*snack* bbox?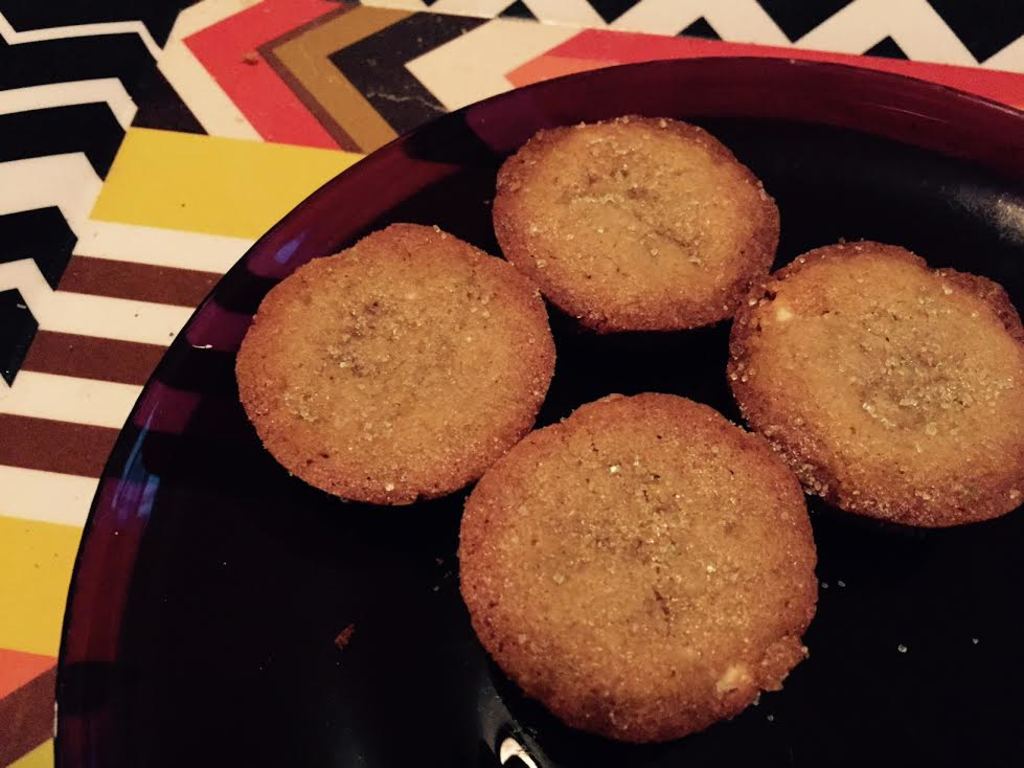
727,248,1023,504
